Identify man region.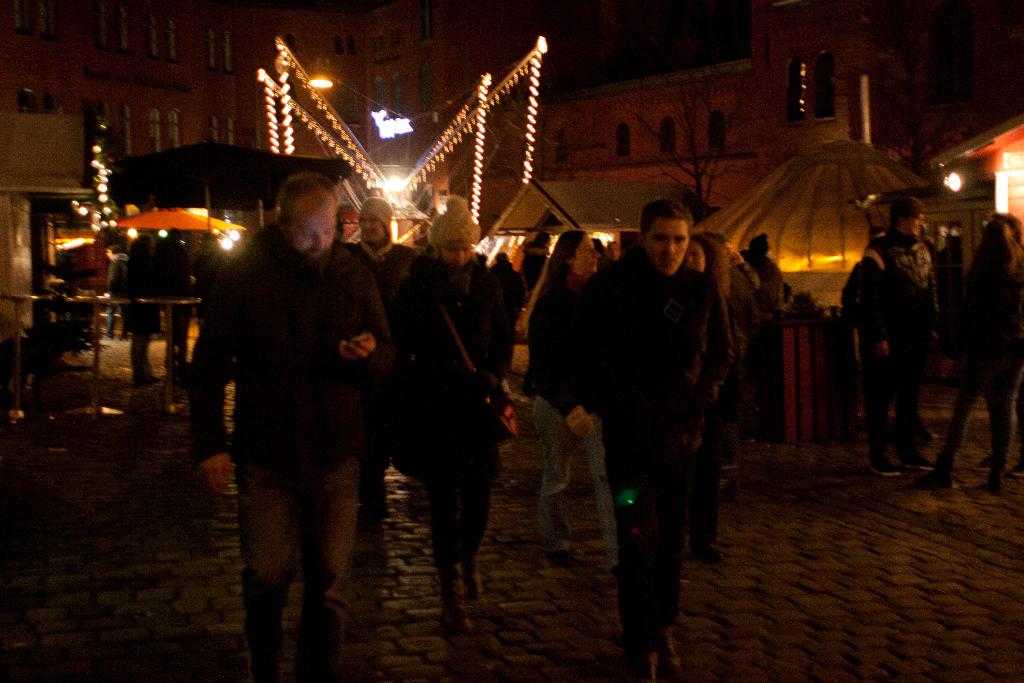
Region: Rect(859, 197, 931, 475).
